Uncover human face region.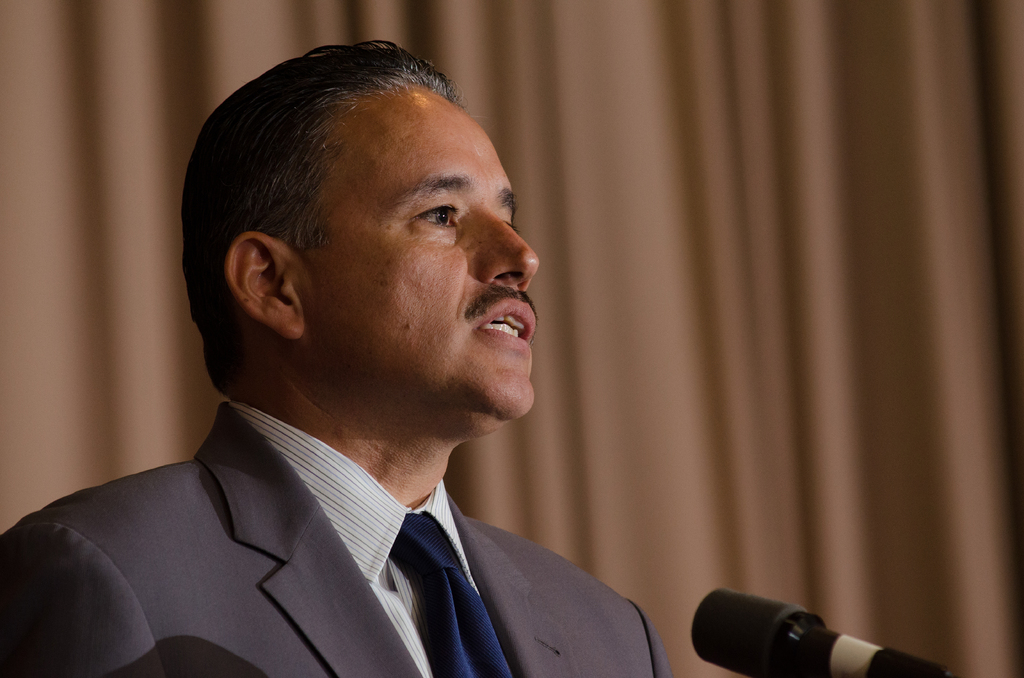
Uncovered: bbox(306, 83, 539, 417).
